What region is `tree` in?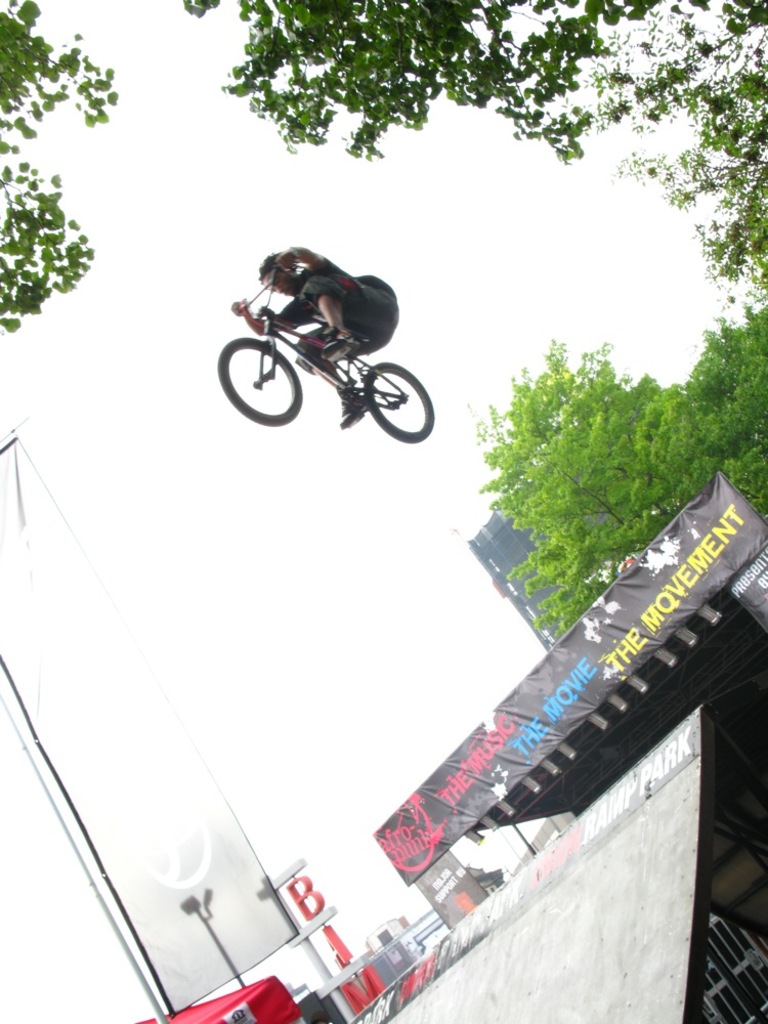
{"x1": 495, "y1": 326, "x2": 697, "y2": 631}.
